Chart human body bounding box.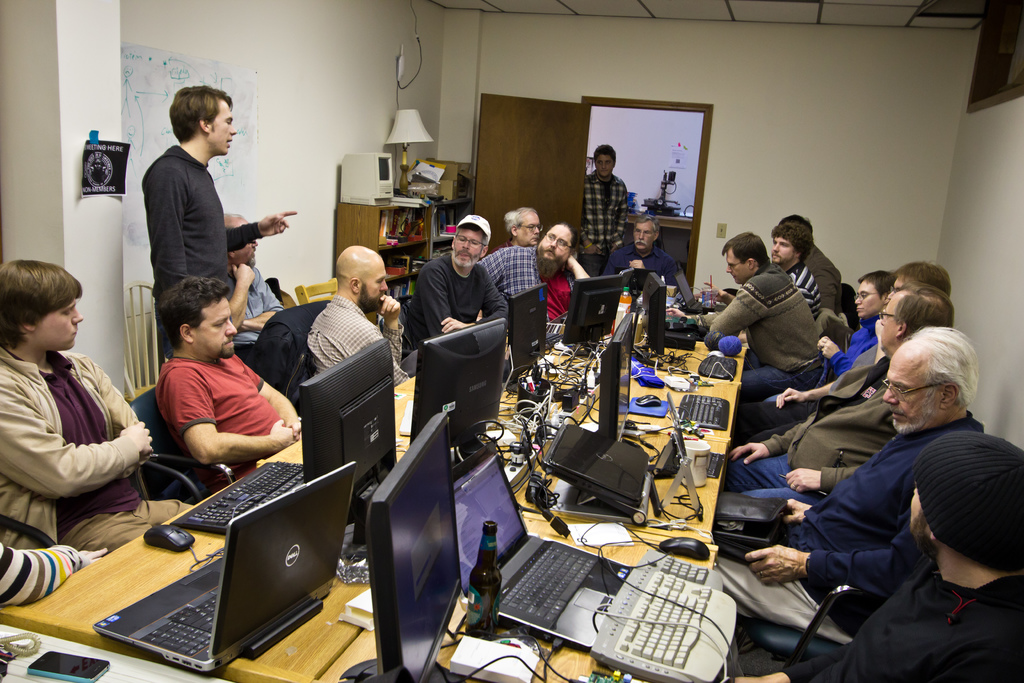
Charted: BBox(307, 242, 406, 395).
